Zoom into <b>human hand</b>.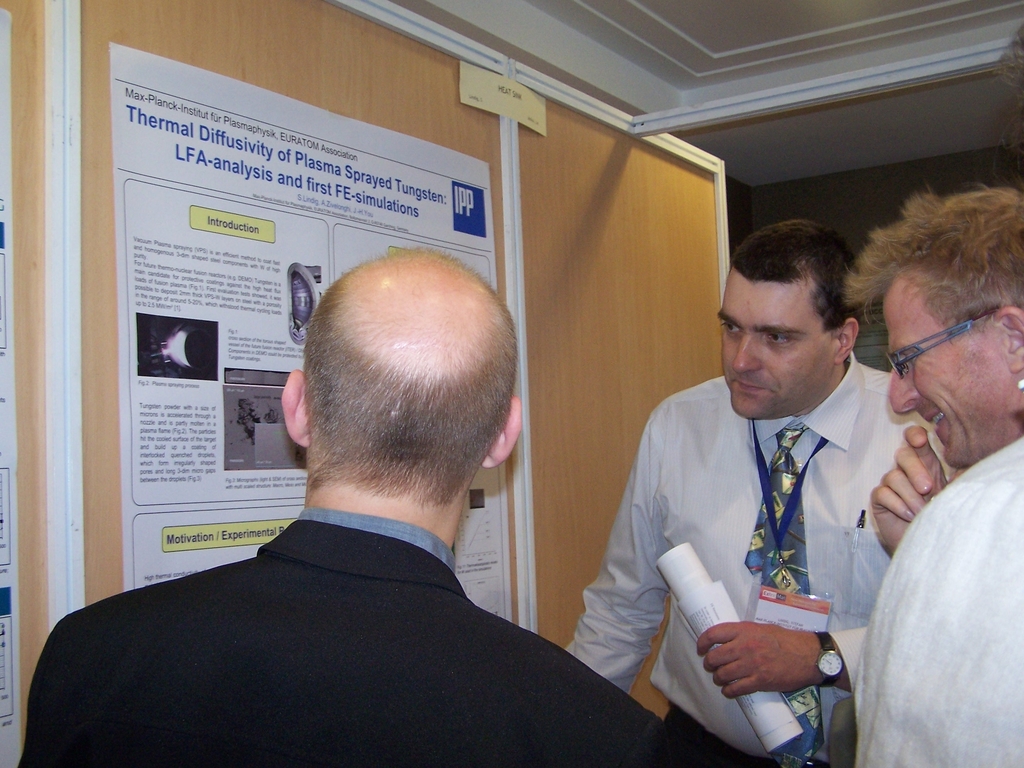
Zoom target: region(688, 623, 832, 709).
